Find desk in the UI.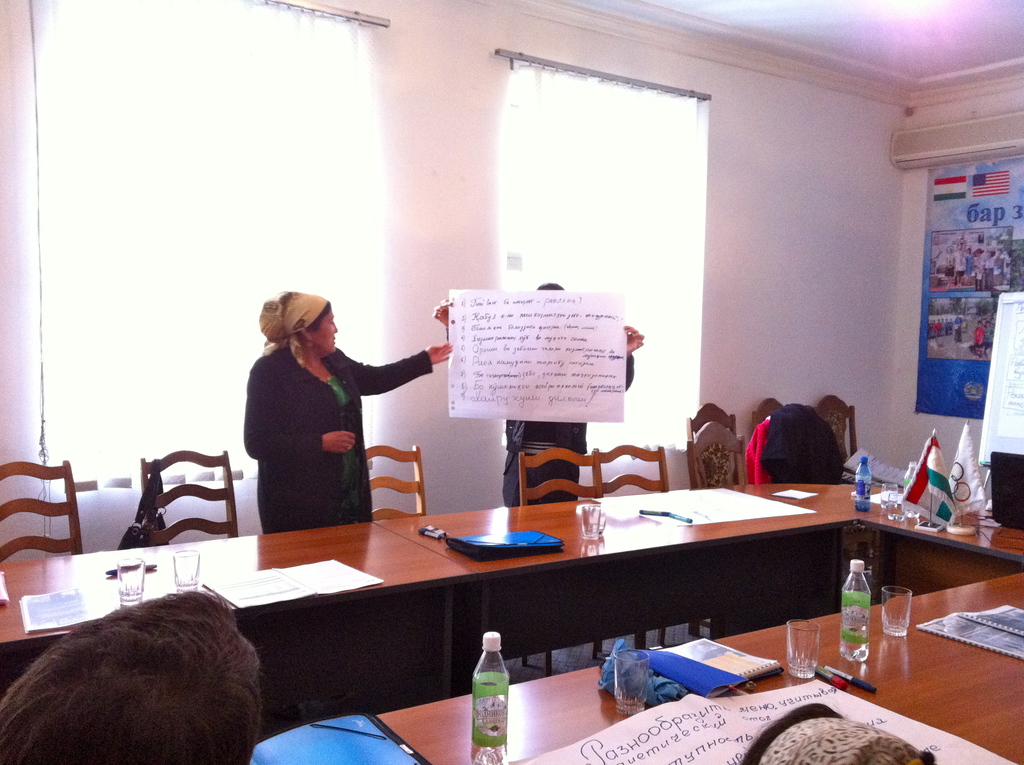
UI element at 376/571/1023/764.
